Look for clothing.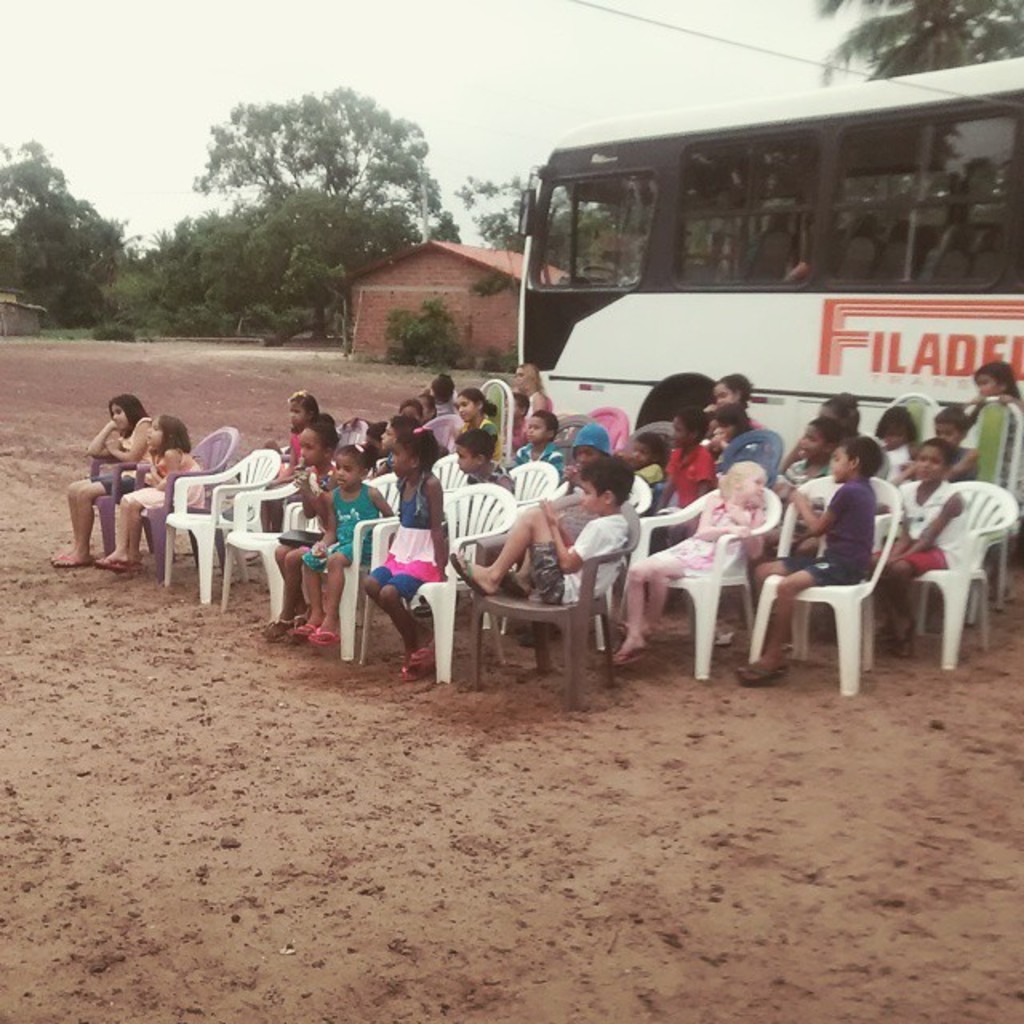
Found: 371, 475, 442, 600.
